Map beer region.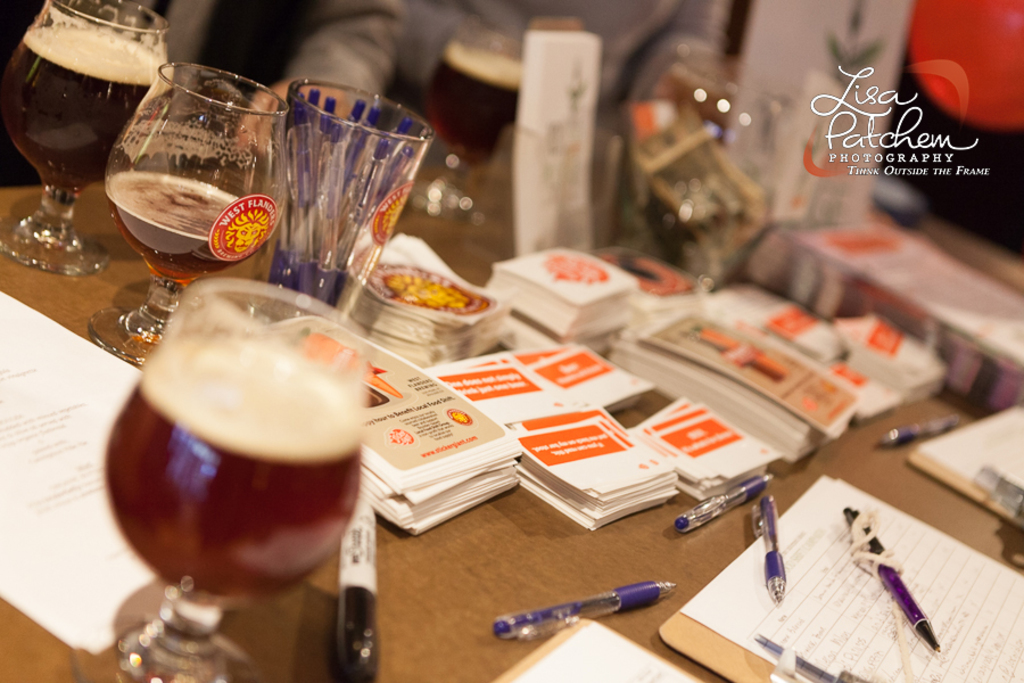
Mapped to 68/264/393/682.
